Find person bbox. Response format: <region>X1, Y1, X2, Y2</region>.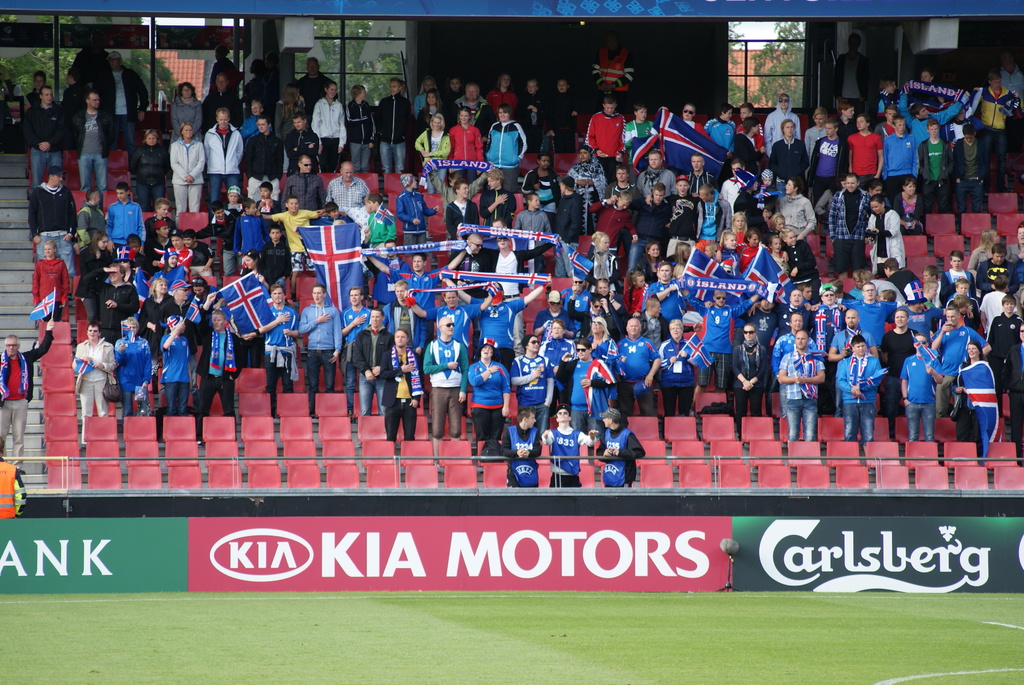
<region>871, 83, 907, 121</region>.
